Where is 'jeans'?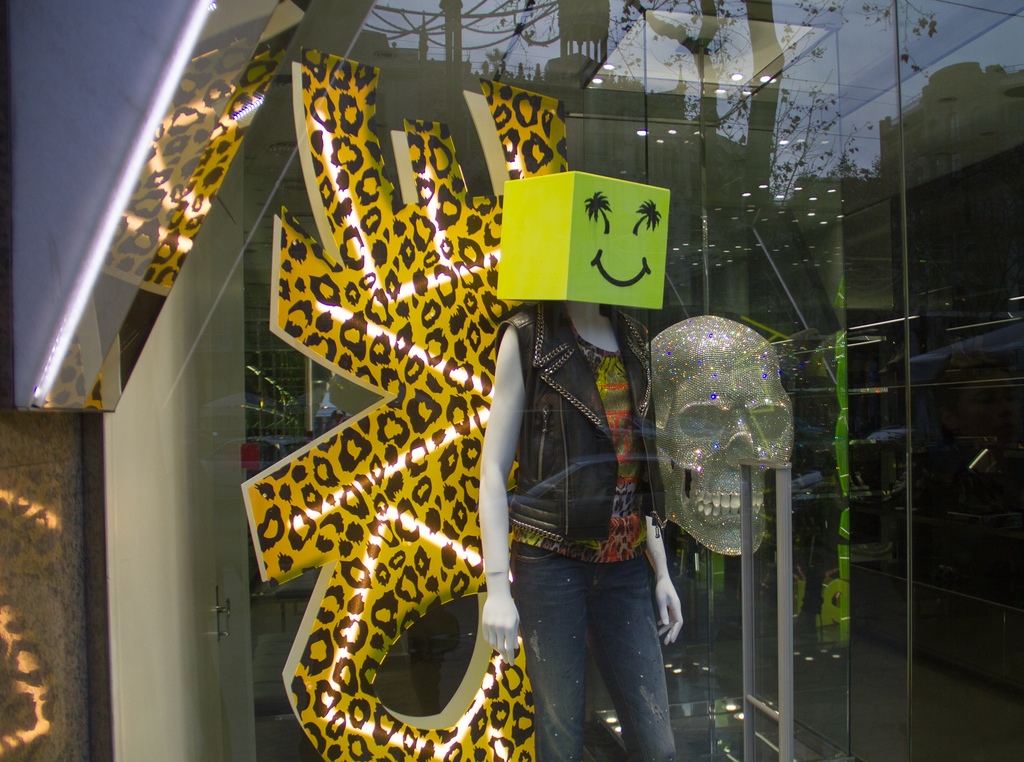
[left=515, top=536, right=688, bottom=761].
